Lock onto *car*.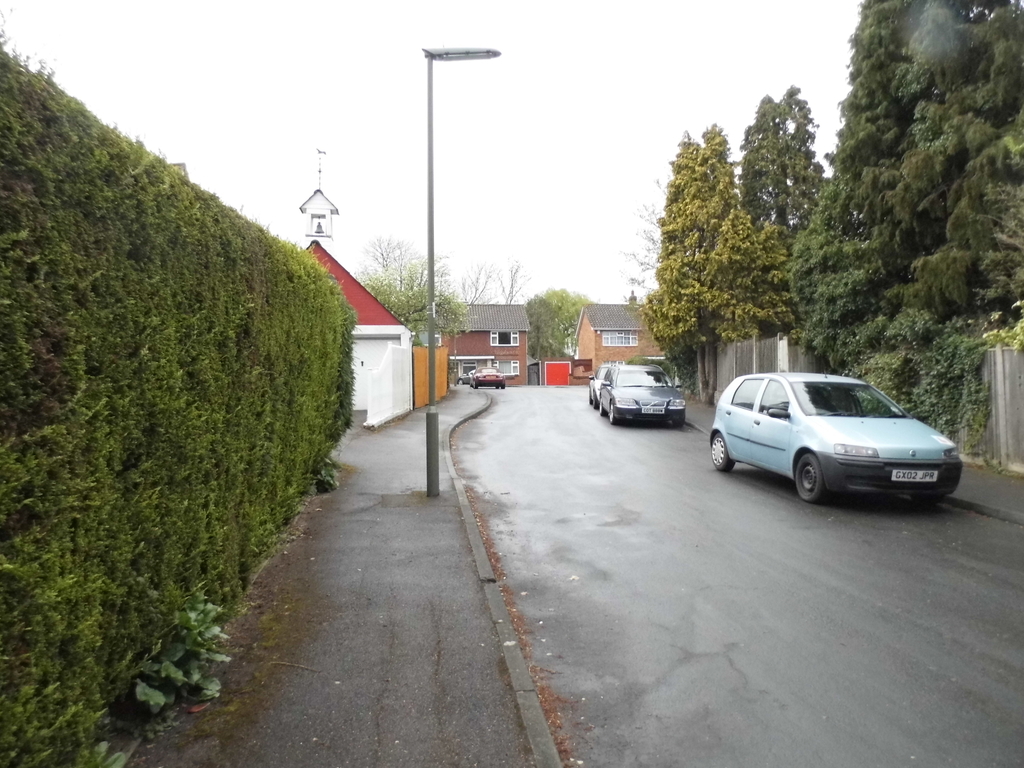
Locked: Rect(587, 365, 612, 401).
